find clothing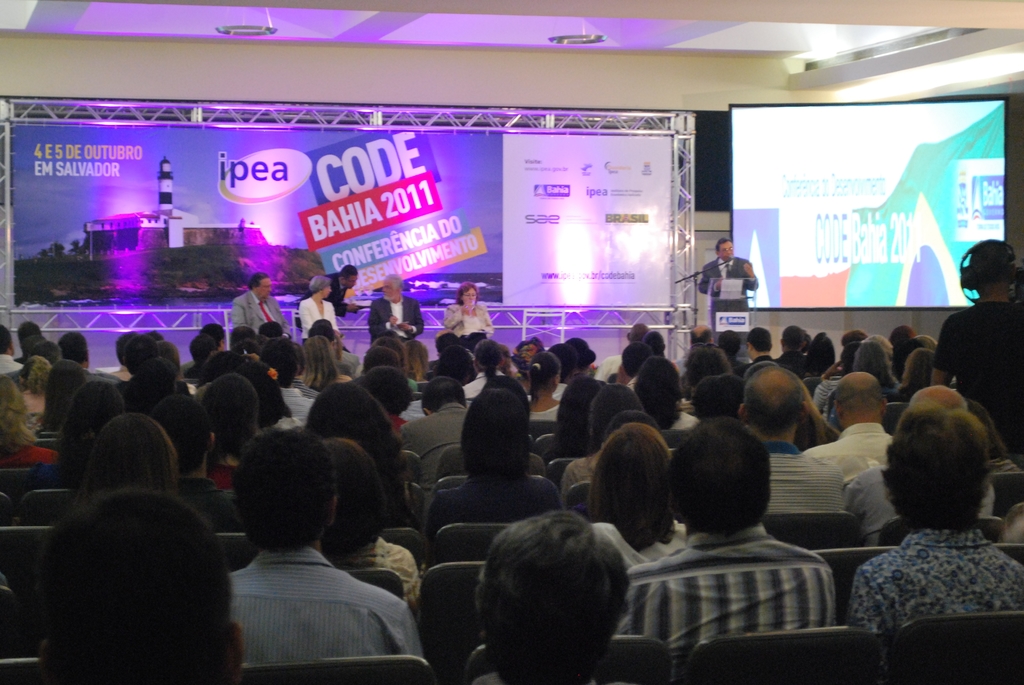
(699, 253, 758, 326)
